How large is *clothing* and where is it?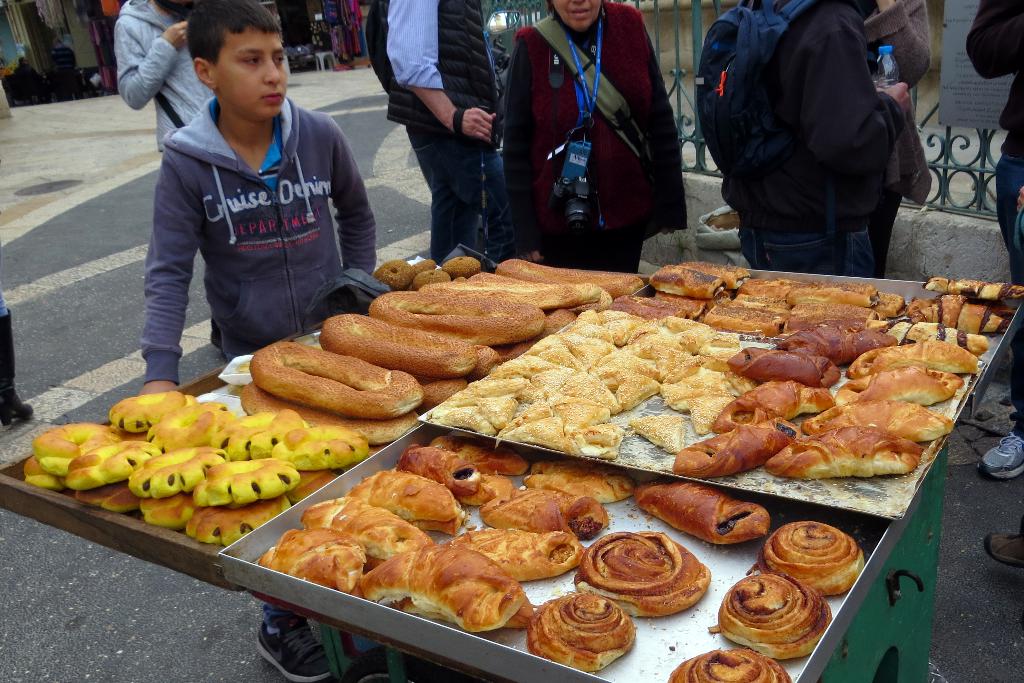
Bounding box: bbox=[143, 92, 381, 402].
